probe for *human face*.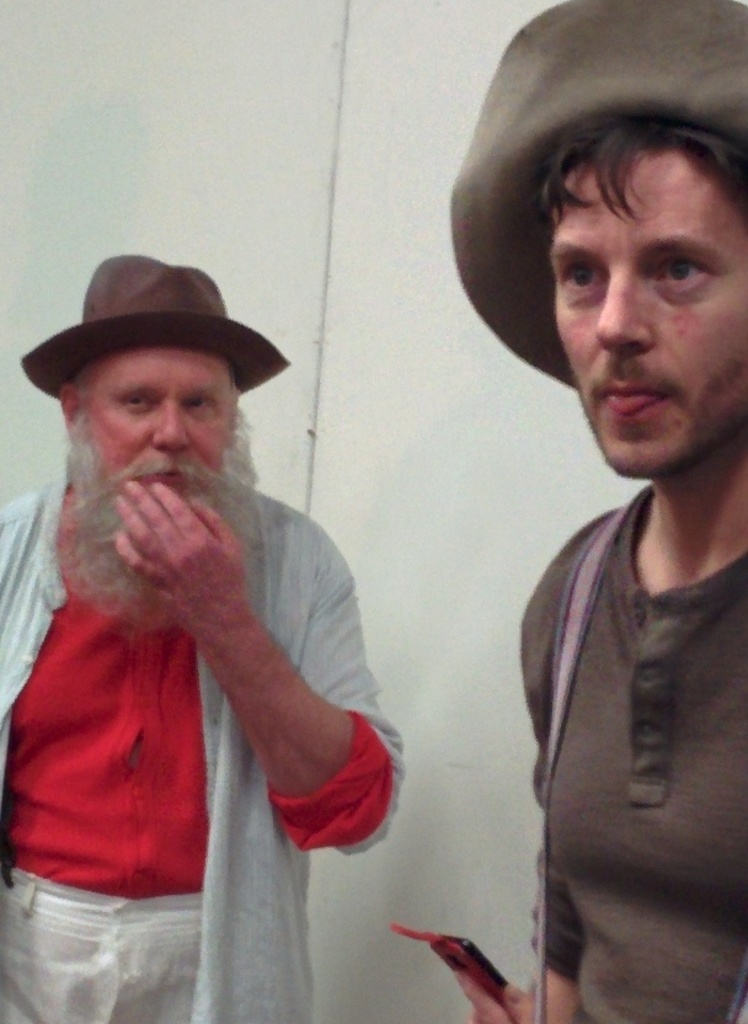
Probe result: box=[68, 351, 249, 512].
